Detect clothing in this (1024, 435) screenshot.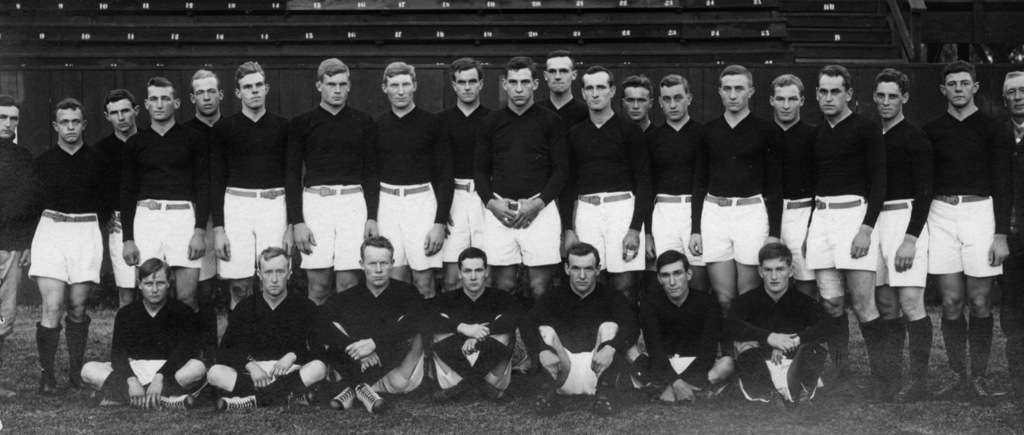
Detection: box=[690, 104, 778, 269].
